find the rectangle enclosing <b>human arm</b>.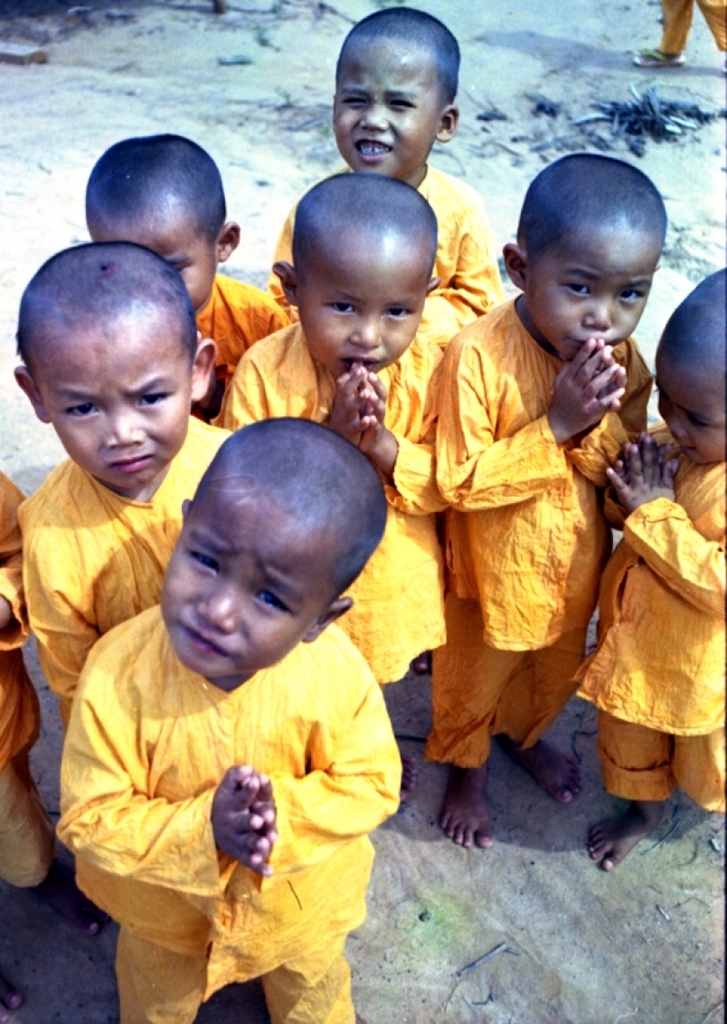
pyautogui.locateOnScreen(434, 336, 628, 505).
